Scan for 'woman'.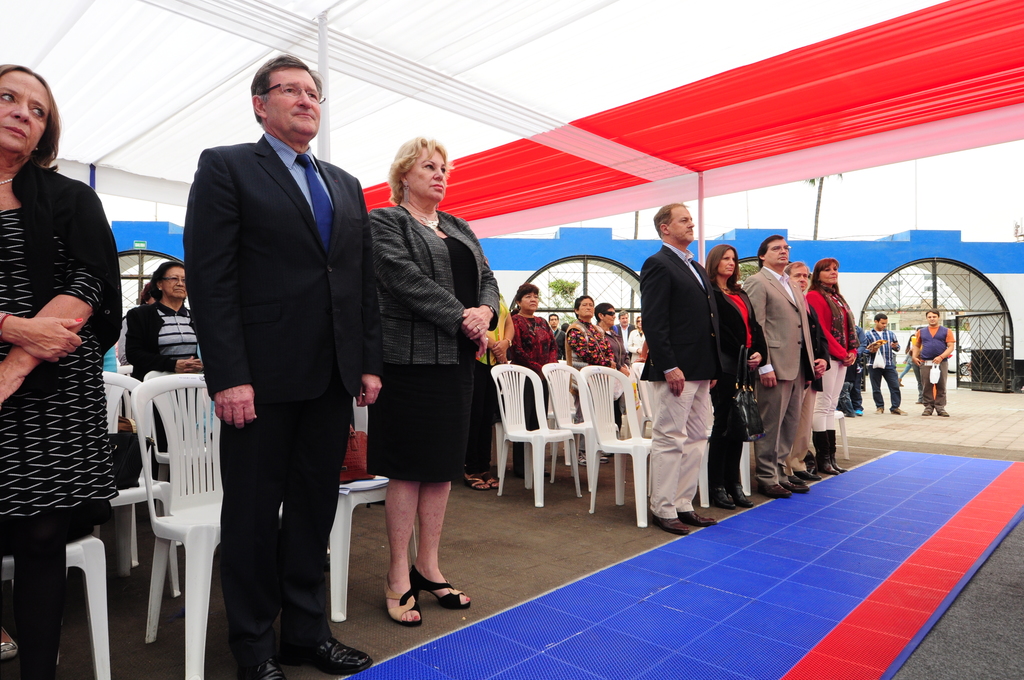
Scan result: x1=595, y1=302, x2=623, y2=436.
